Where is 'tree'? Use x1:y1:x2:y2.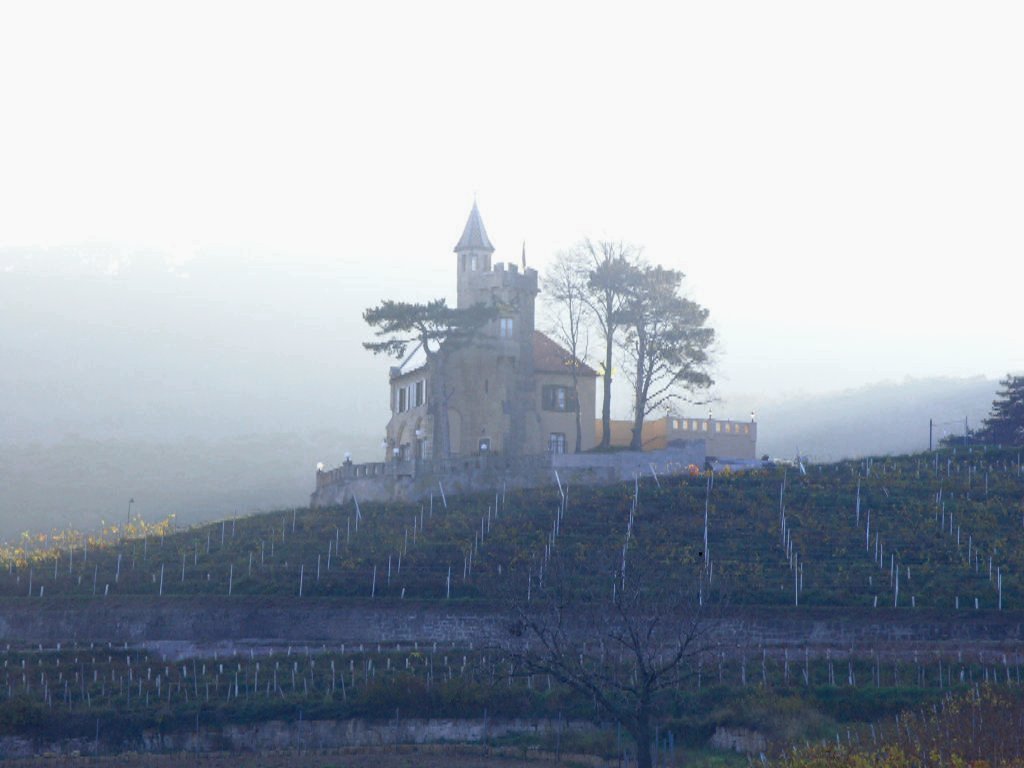
940:370:1023:448.
